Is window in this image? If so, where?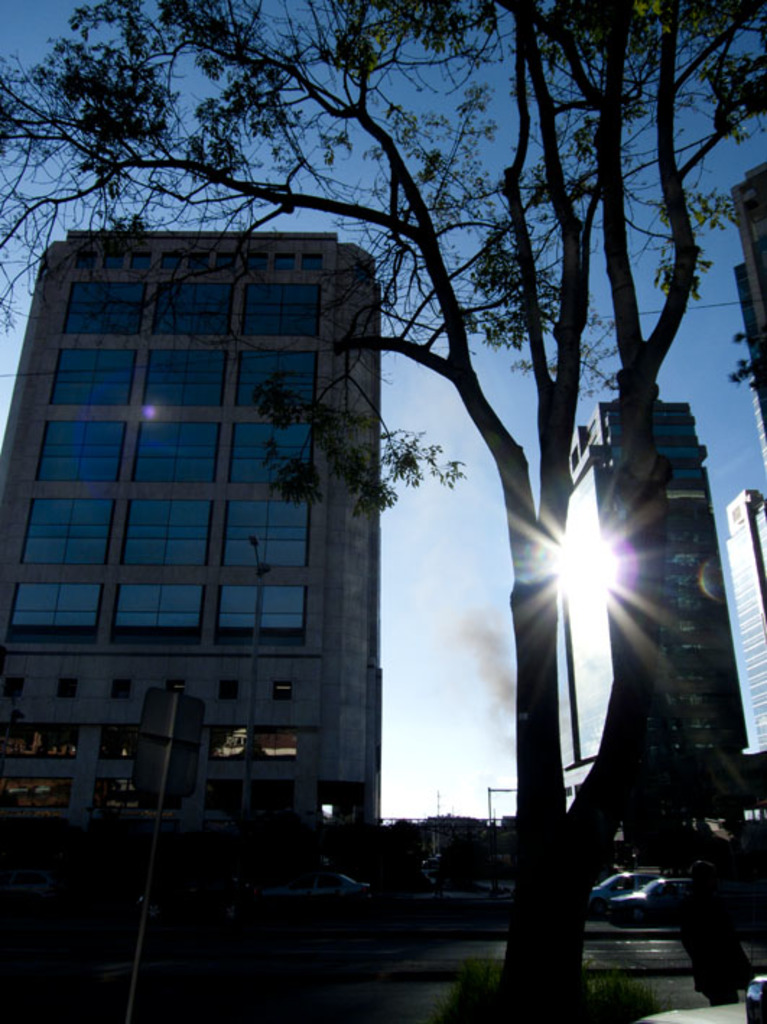
Yes, at <bbox>126, 493, 207, 569</bbox>.
